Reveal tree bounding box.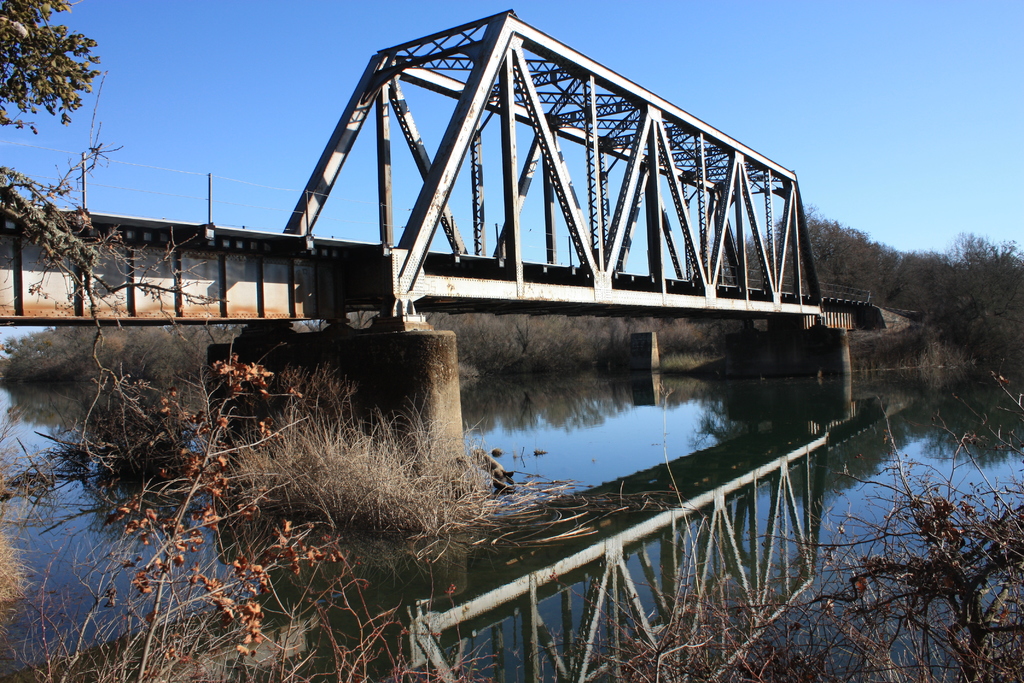
Revealed: (0, 0, 102, 130).
